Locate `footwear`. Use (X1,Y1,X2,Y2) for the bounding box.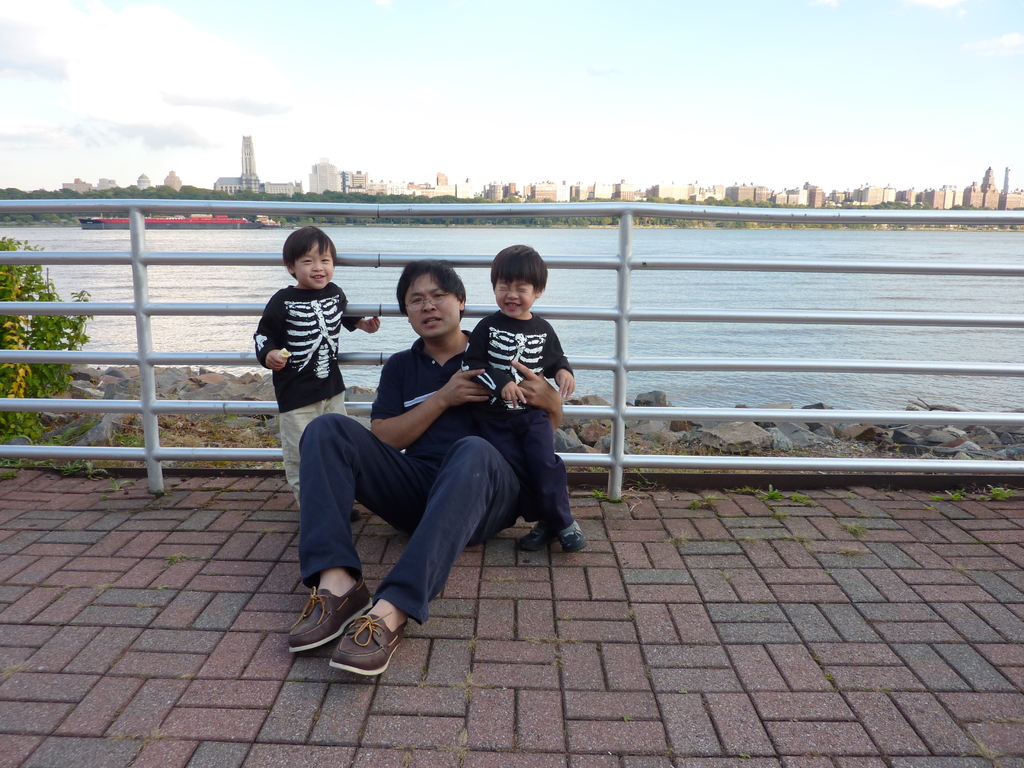
(558,522,585,550).
